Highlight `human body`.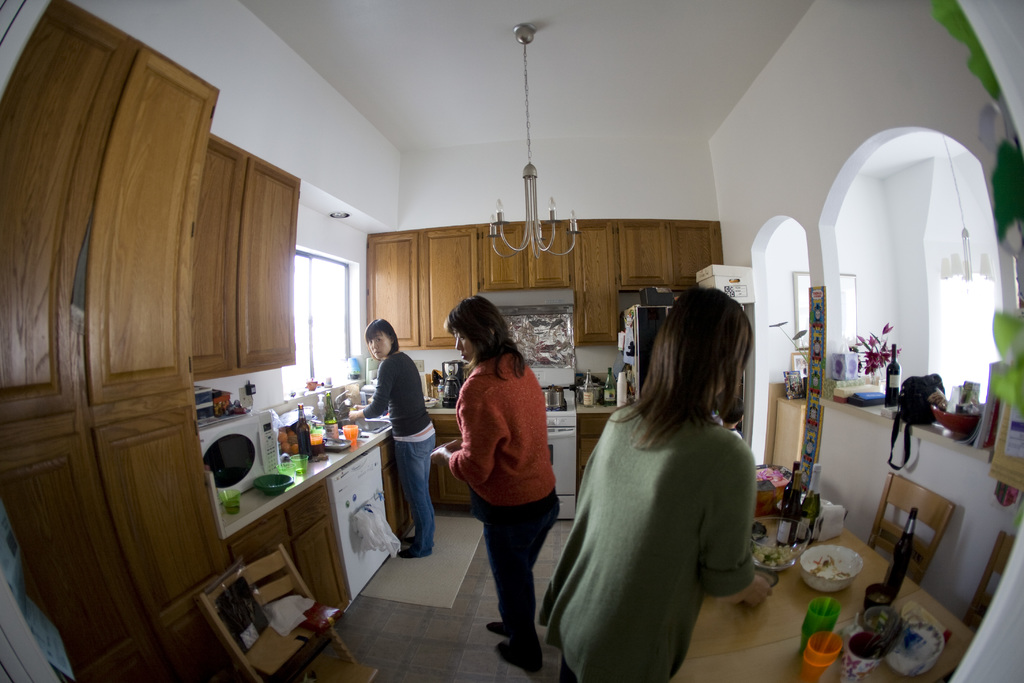
Highlighted region: {"x1": 433, "y1": 340, "x2": 554, "y2": 680}.
